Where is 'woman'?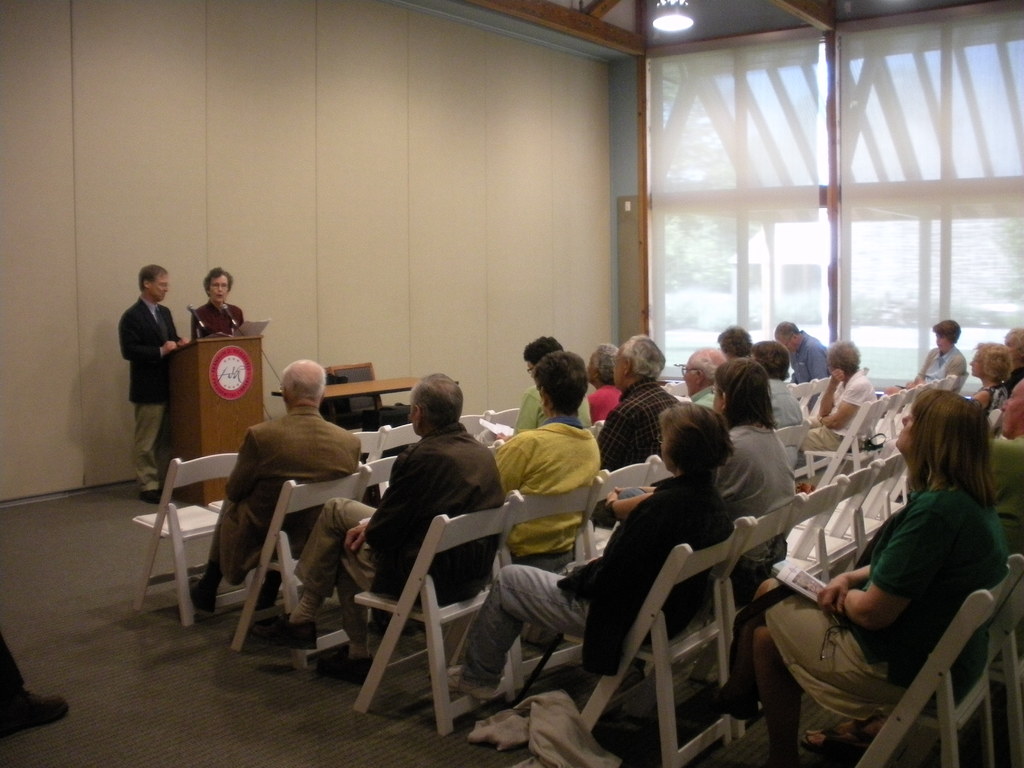
438, 398, 748, 706.
